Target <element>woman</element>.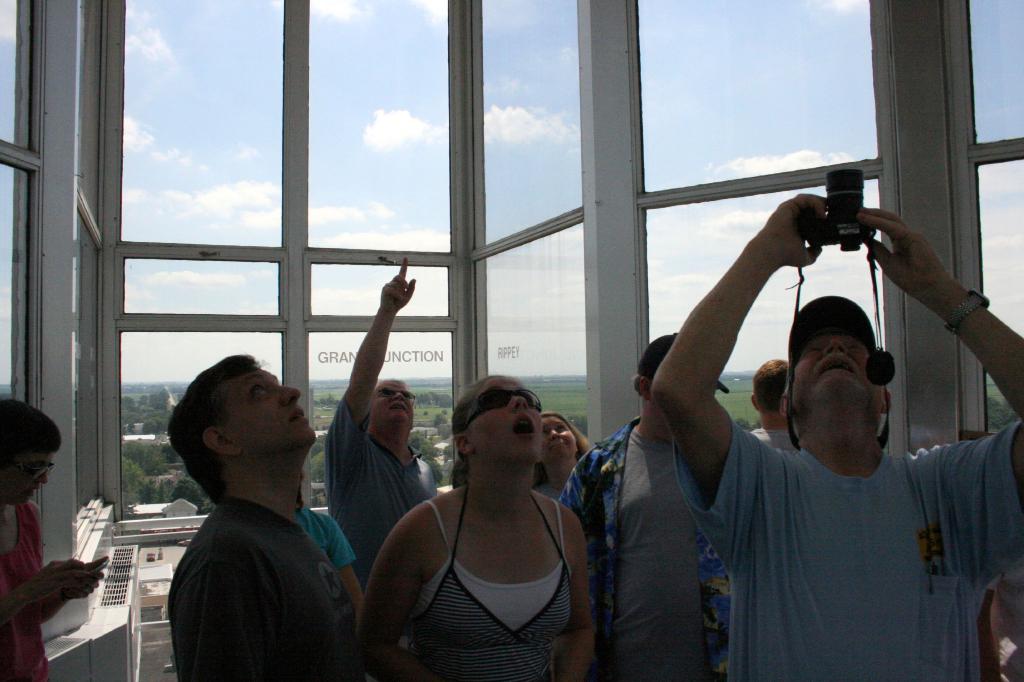
Target region: Rect(525, 415, 580, 502).
